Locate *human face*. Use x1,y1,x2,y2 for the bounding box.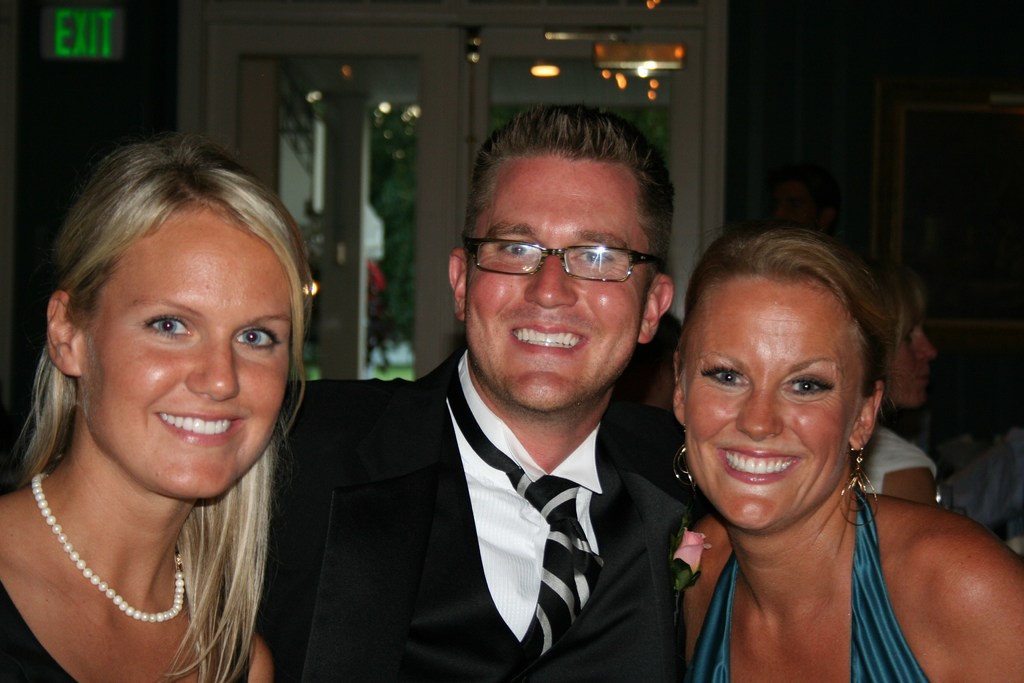
468,155,658,416.
